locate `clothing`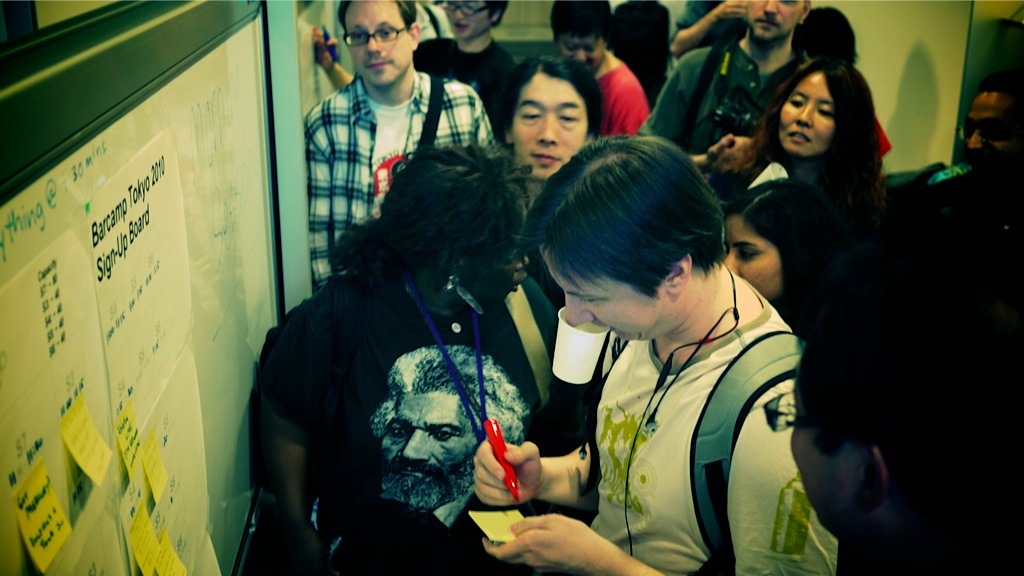
BBox(288, 67, 504, 279)
